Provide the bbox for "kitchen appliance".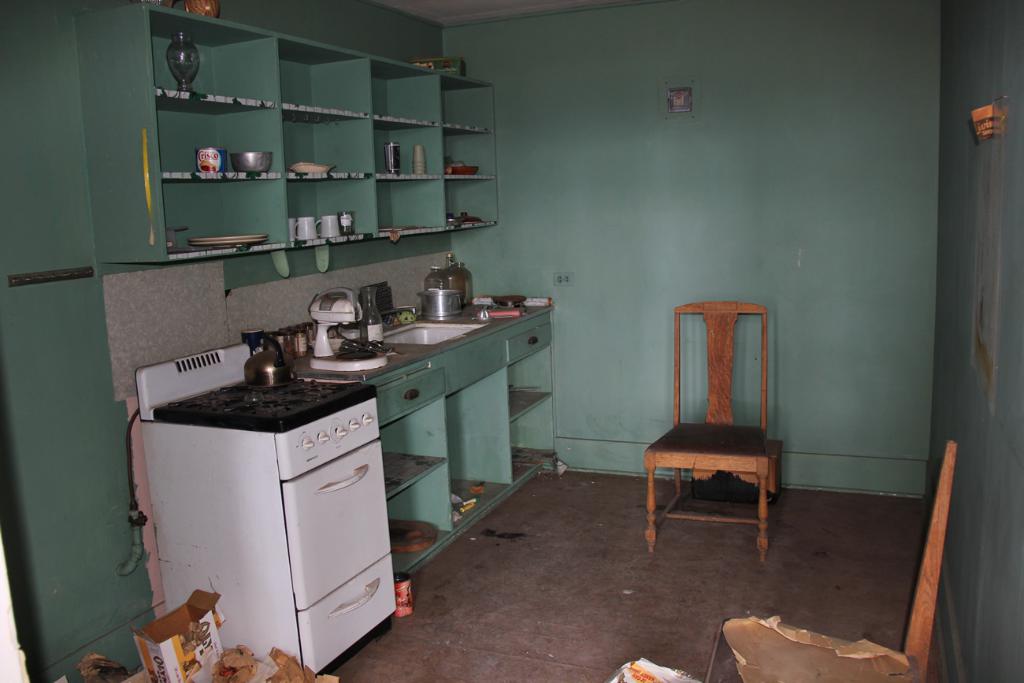
242 336 297 388.
